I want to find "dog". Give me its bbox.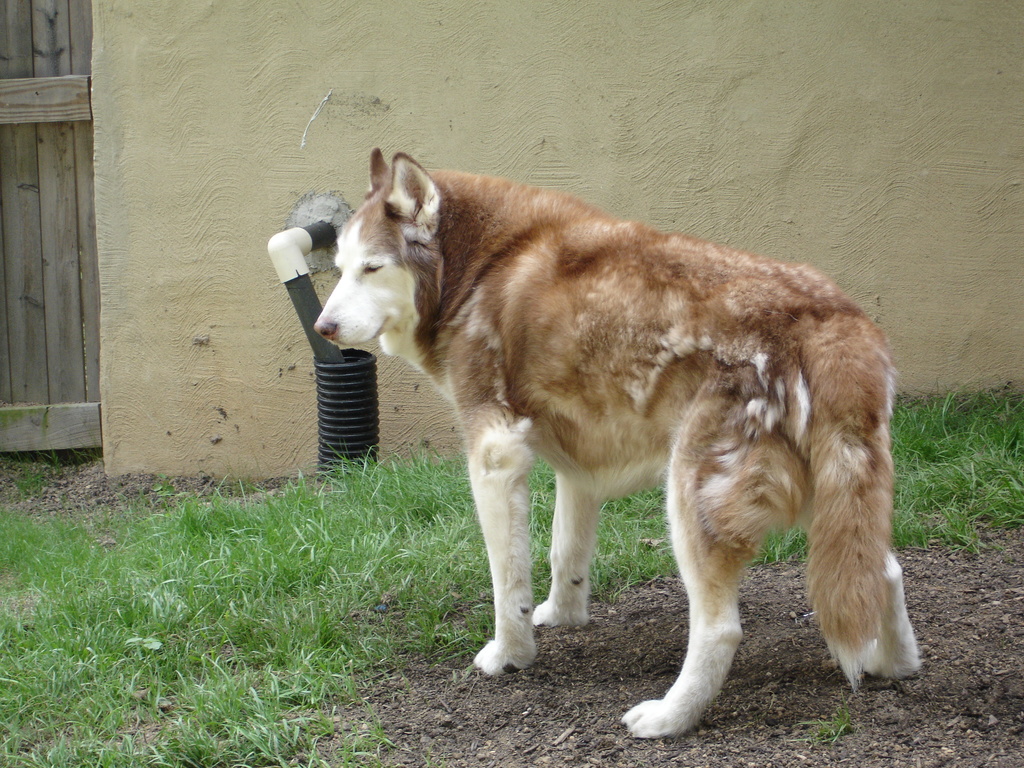
{"left": 312, "top": 147, "right": 924, "bottom": 740}.
